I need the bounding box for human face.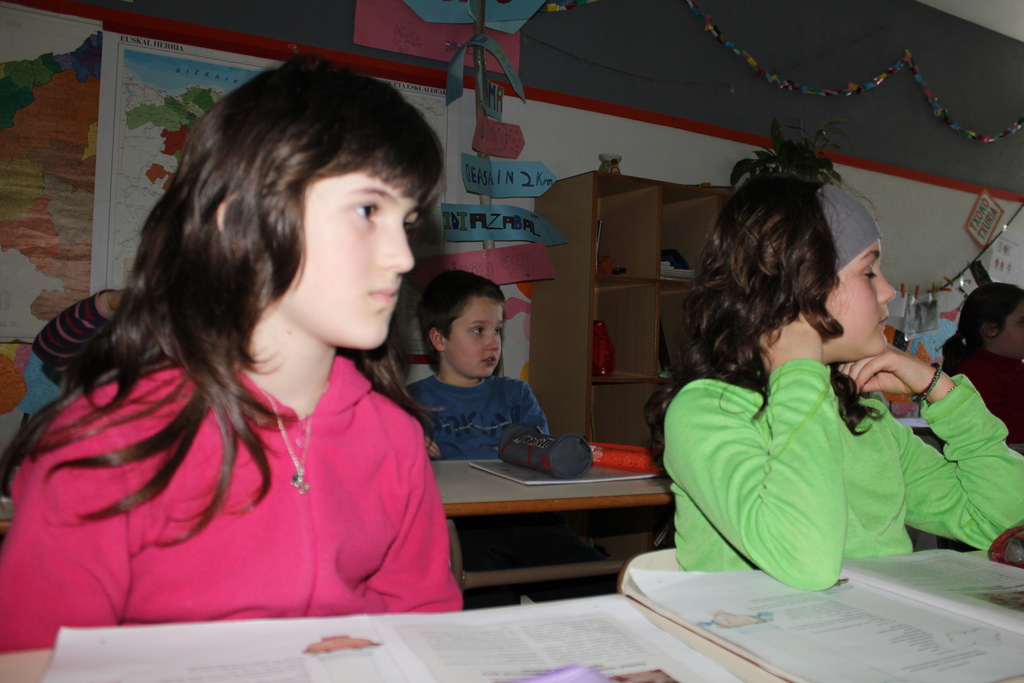
Here it is: 819 243 897 356.
